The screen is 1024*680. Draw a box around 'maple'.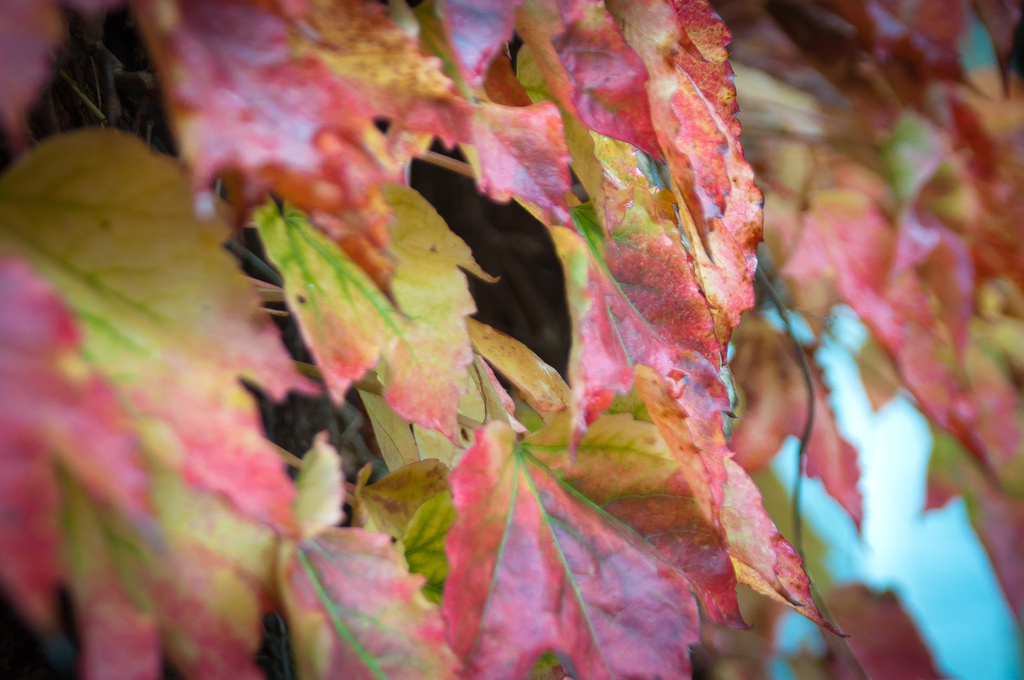
left=0, top=0, right=1023, bottom=679.
